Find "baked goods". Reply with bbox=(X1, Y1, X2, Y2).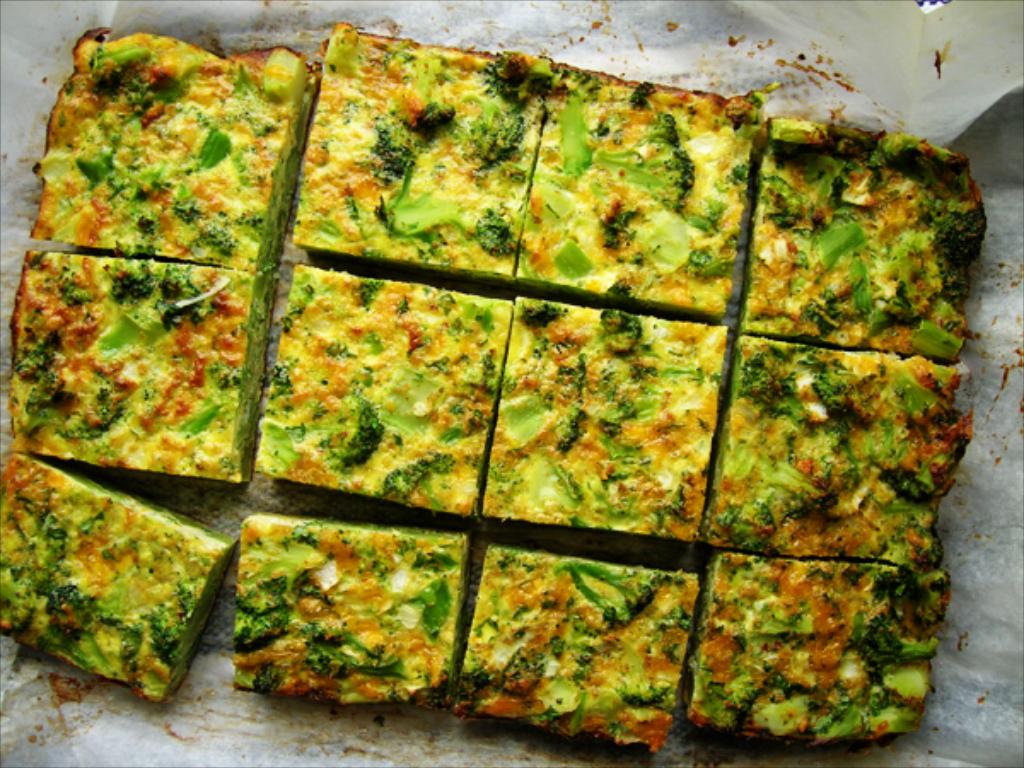
bbox=(686, 553, 951, 742).
